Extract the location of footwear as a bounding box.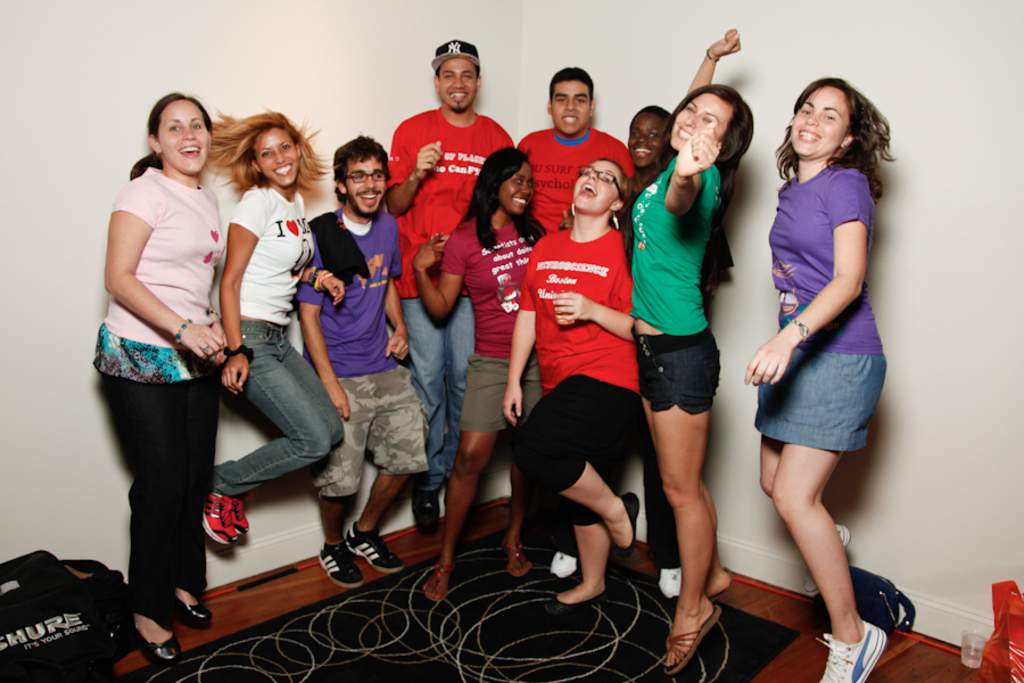
<bbox>803, 522, 848, 595</bbox>.
